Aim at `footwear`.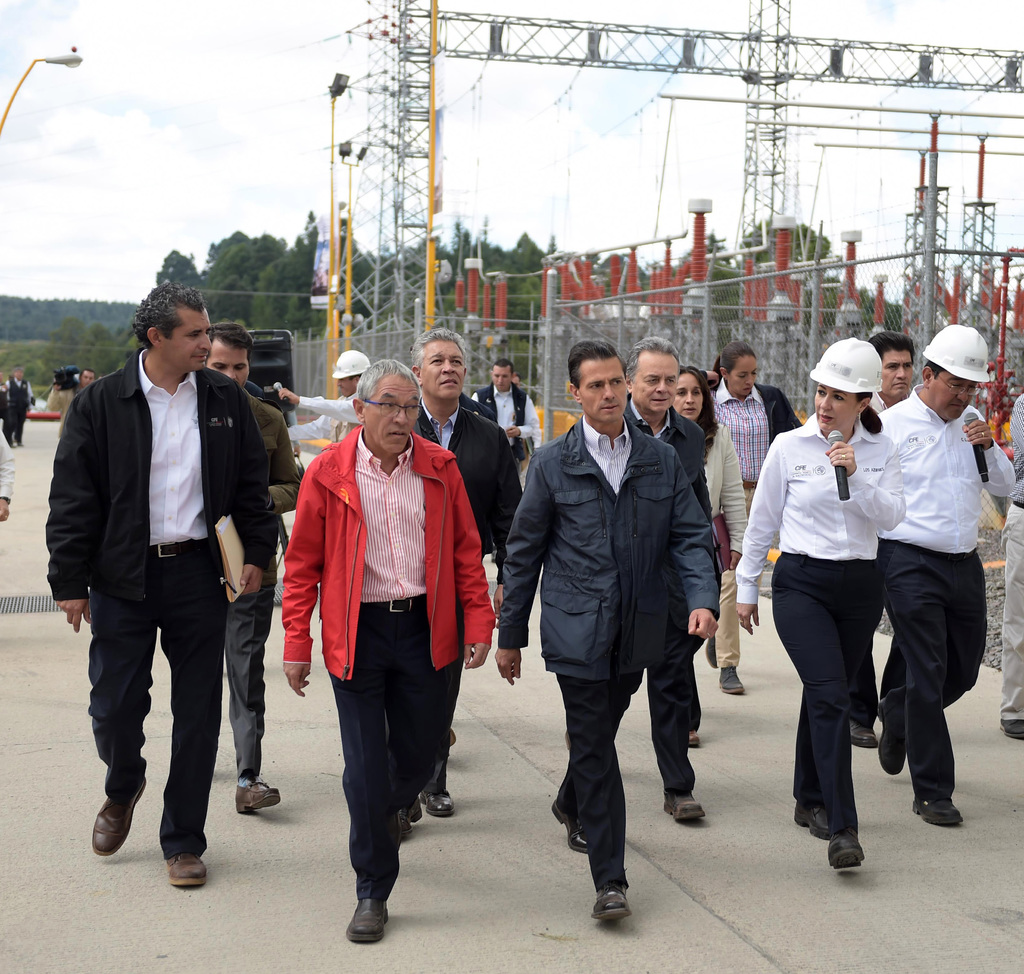
Aimed at x1=794, y1=804, x2=834, y2=838.
